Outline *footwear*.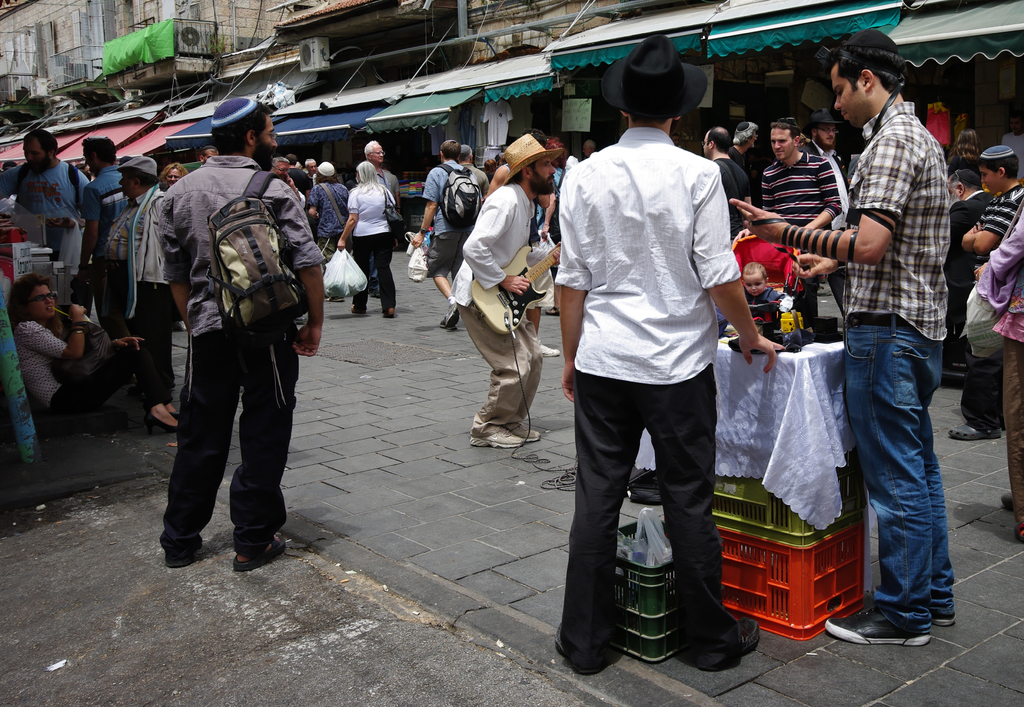
Outline: [533, 340, 564, 356].
